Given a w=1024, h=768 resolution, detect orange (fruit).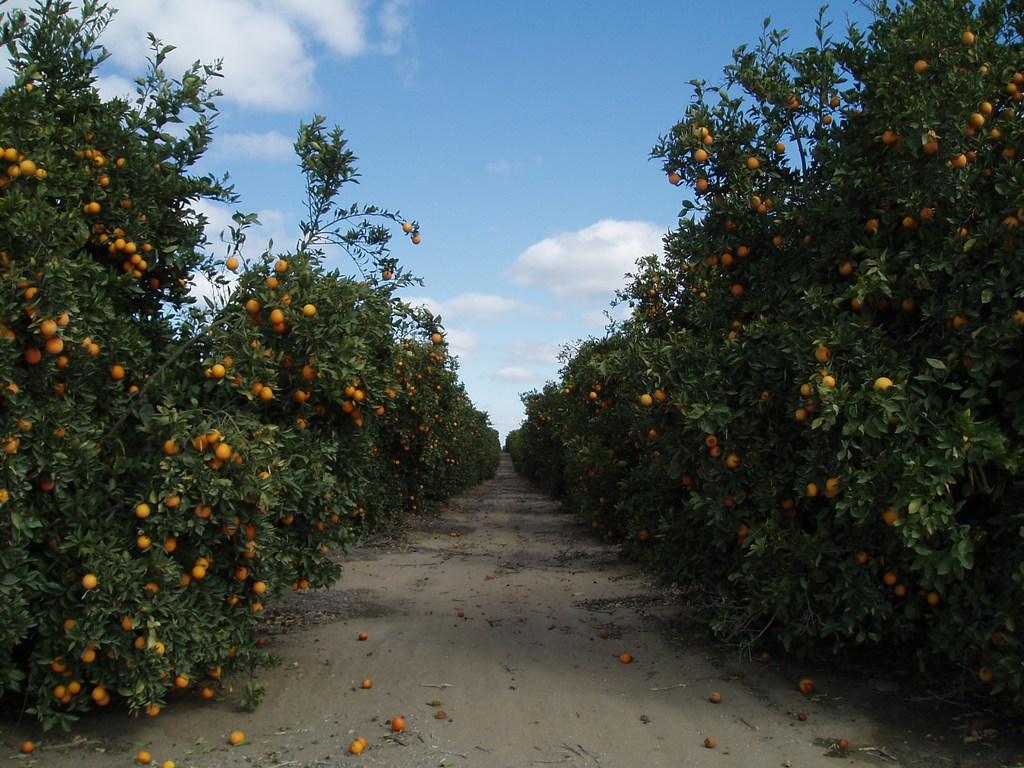
<bbox>115, 159, 127, 167</bbox>.
